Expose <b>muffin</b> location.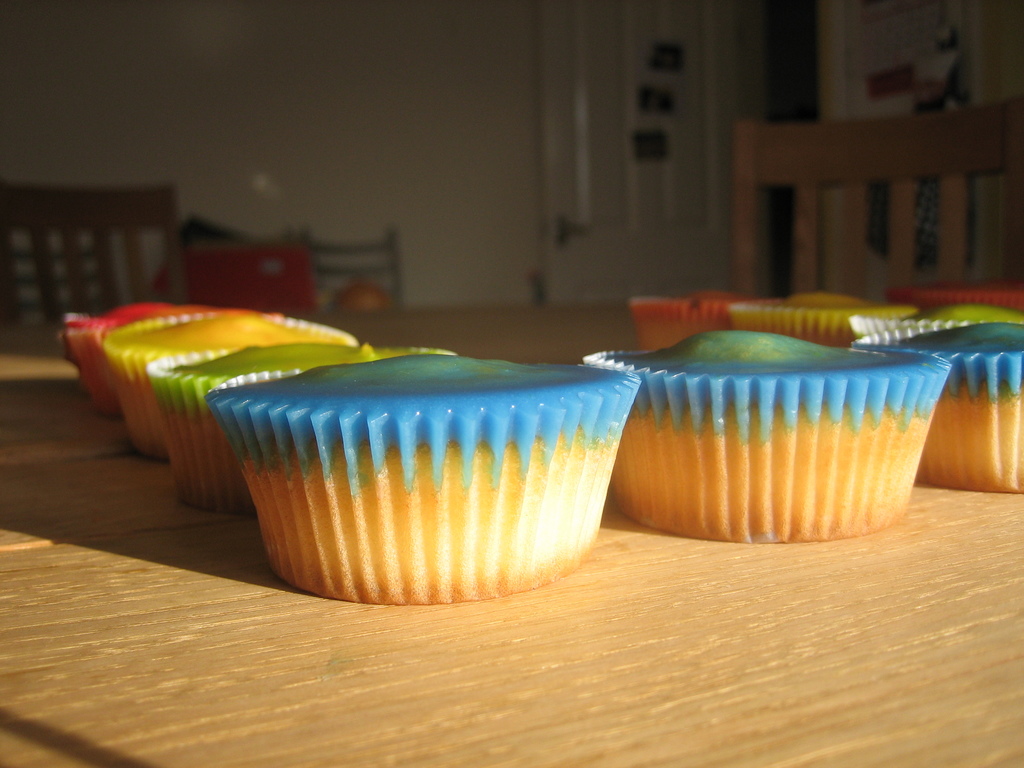
Exposed at {"left": 631, "top": 330, "right": 944, "bottom": 542}.
